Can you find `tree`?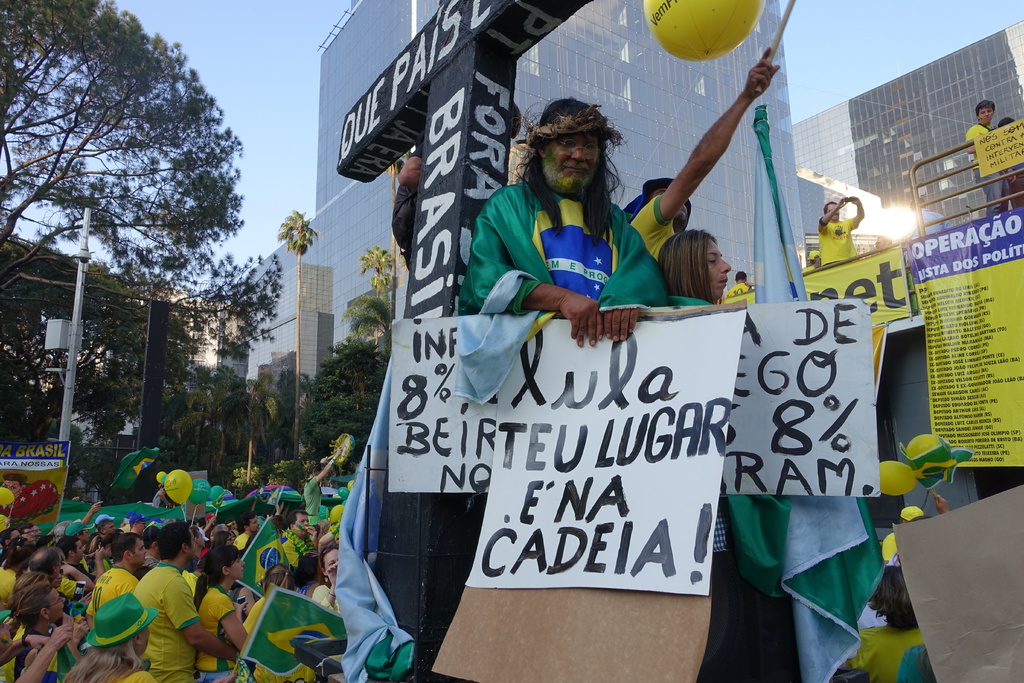
Yes, bounding box: (x1=295, y1=332, x2=387, y2=474).
